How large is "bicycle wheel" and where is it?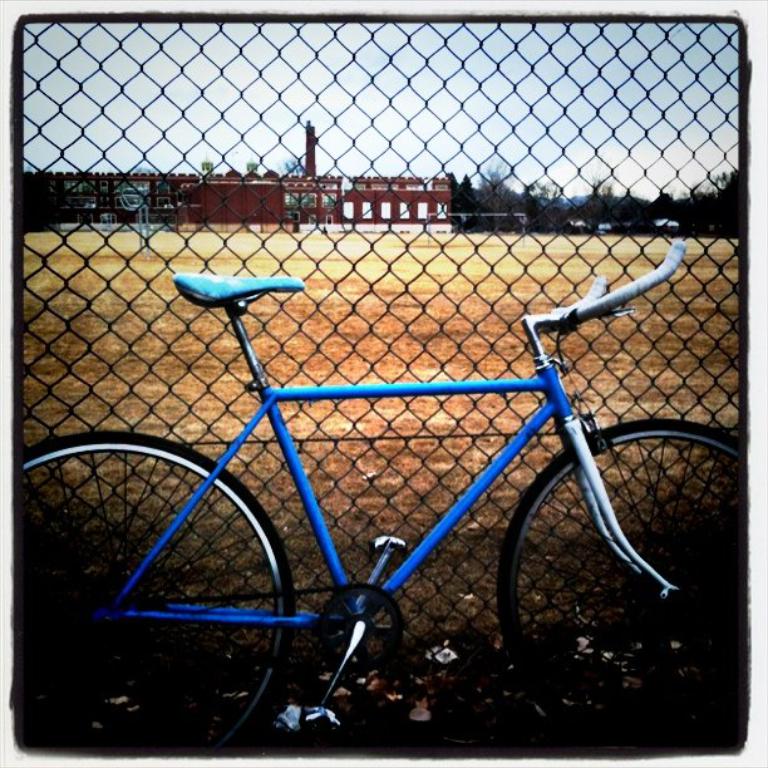
Bounding box: left=38, top=424, right=314, bottom=733.
